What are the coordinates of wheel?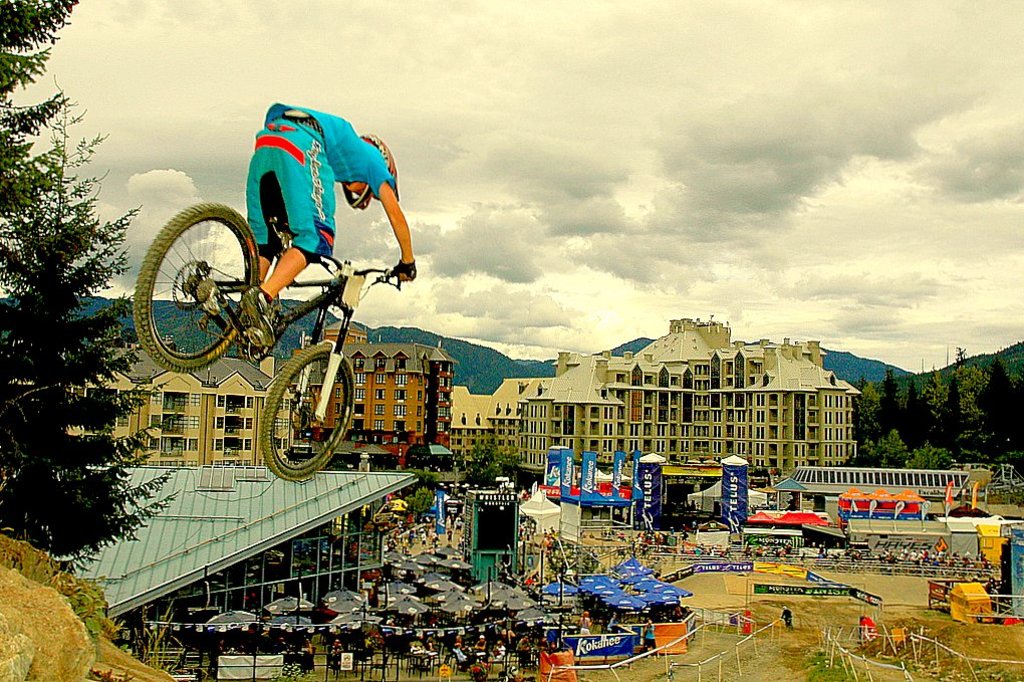
[262, 340, 359, 479].
